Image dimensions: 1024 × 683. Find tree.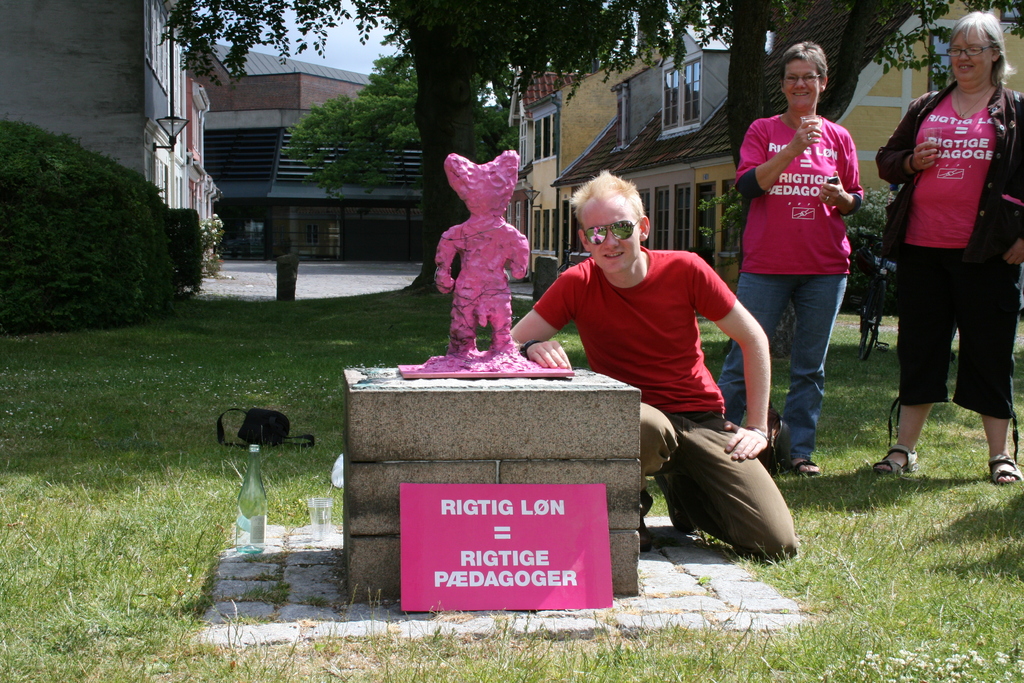
842/177/911/372.
